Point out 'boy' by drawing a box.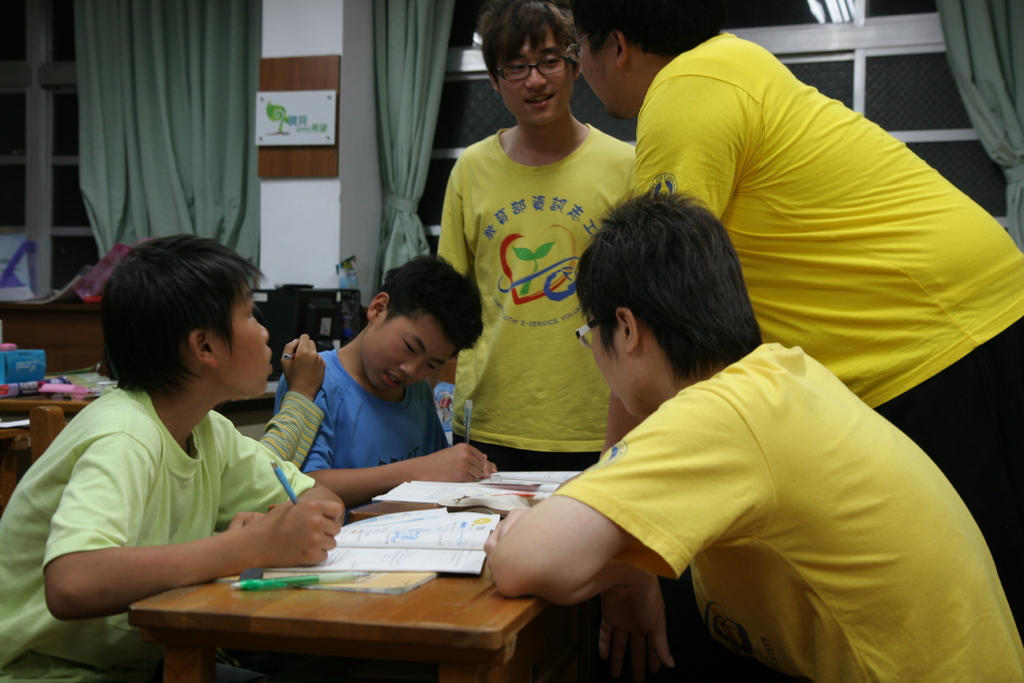
detection(427, 19, 655, 514).
